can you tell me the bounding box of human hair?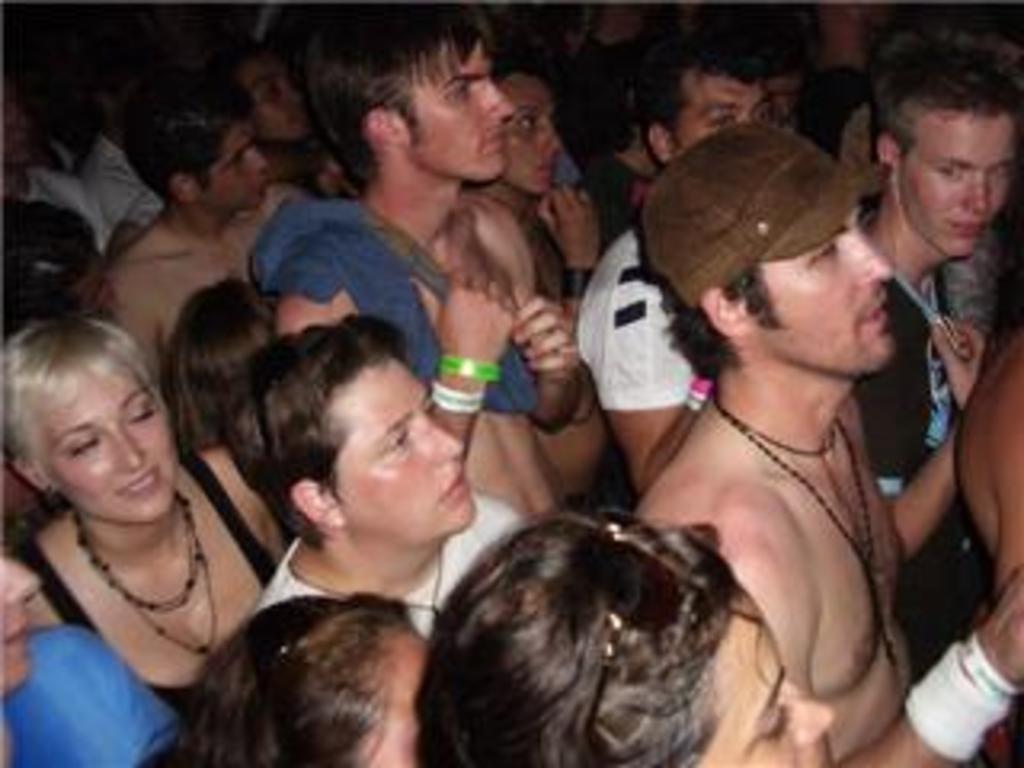
box(0, 326, 173, 496).
